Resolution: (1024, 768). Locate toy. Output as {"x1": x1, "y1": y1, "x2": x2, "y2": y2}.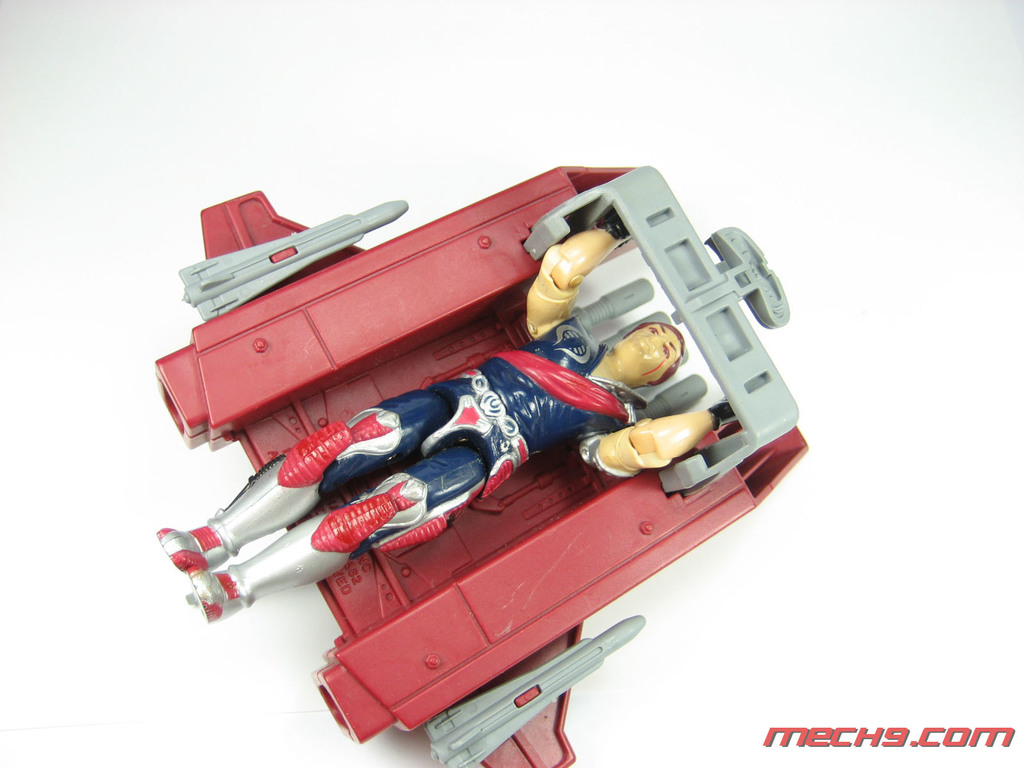
{"x1": 154, "y1": 209, "x2": 756, "y2": 629}.
